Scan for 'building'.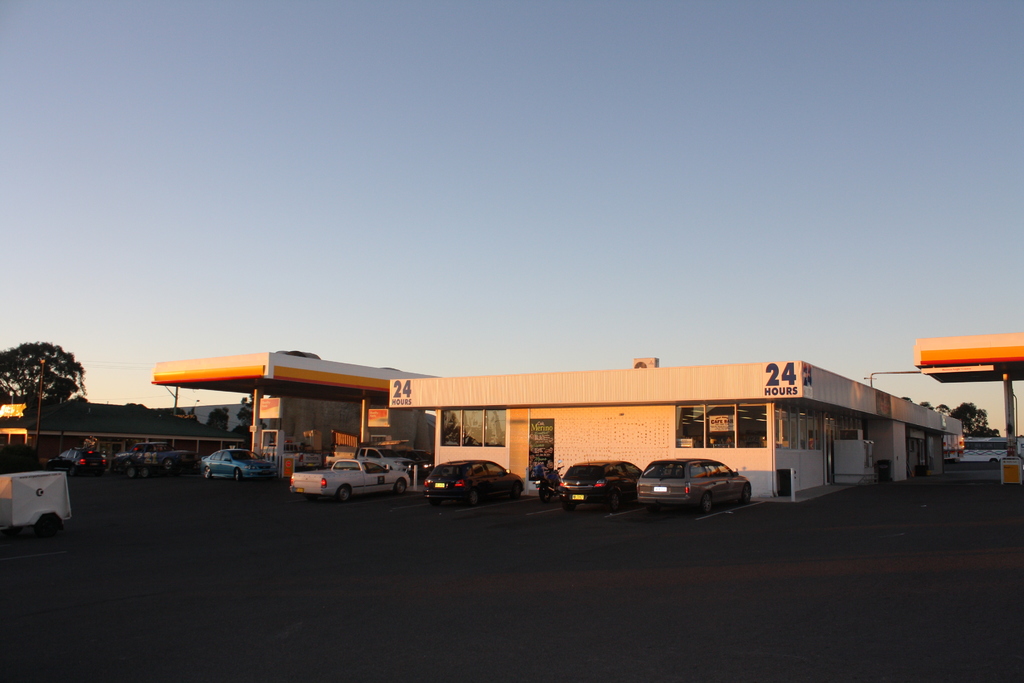
Scan result: BBox(385, 359, 965, 504).
